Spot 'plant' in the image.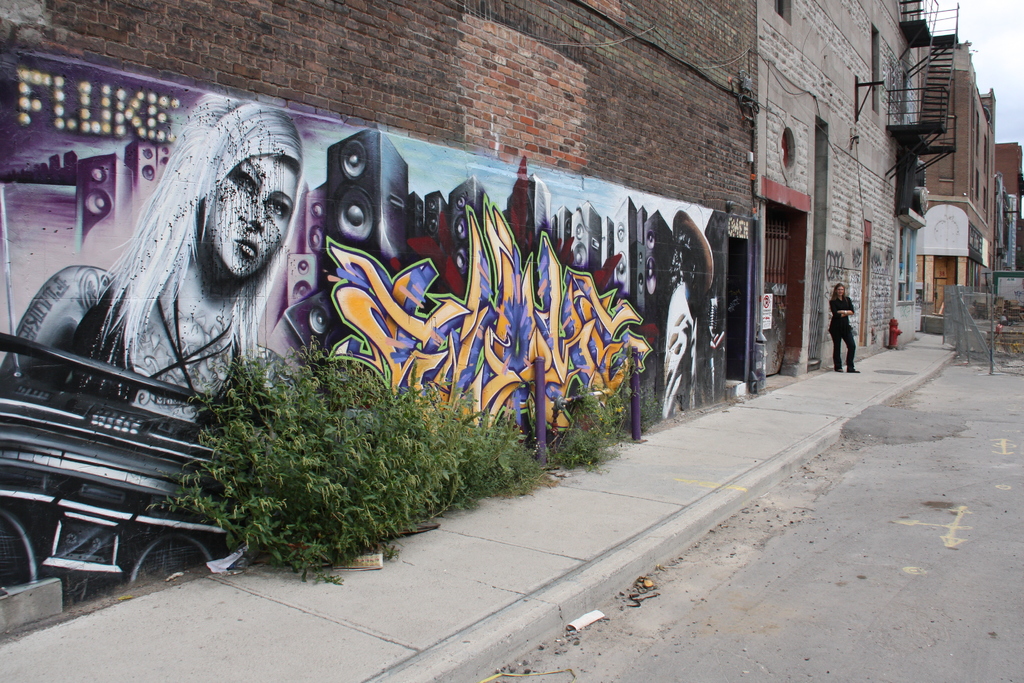
'plant' found at rect(555, 345, 658, 462).
